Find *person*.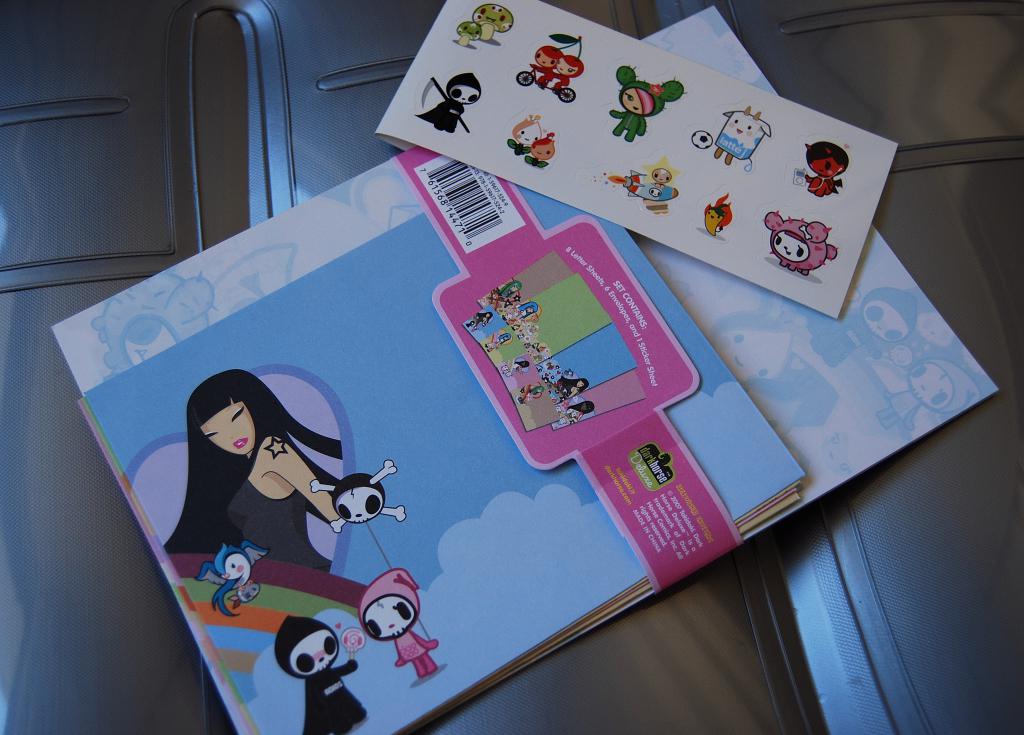
pyautogui.locateOnScreen(565, 401, 593, 427).
